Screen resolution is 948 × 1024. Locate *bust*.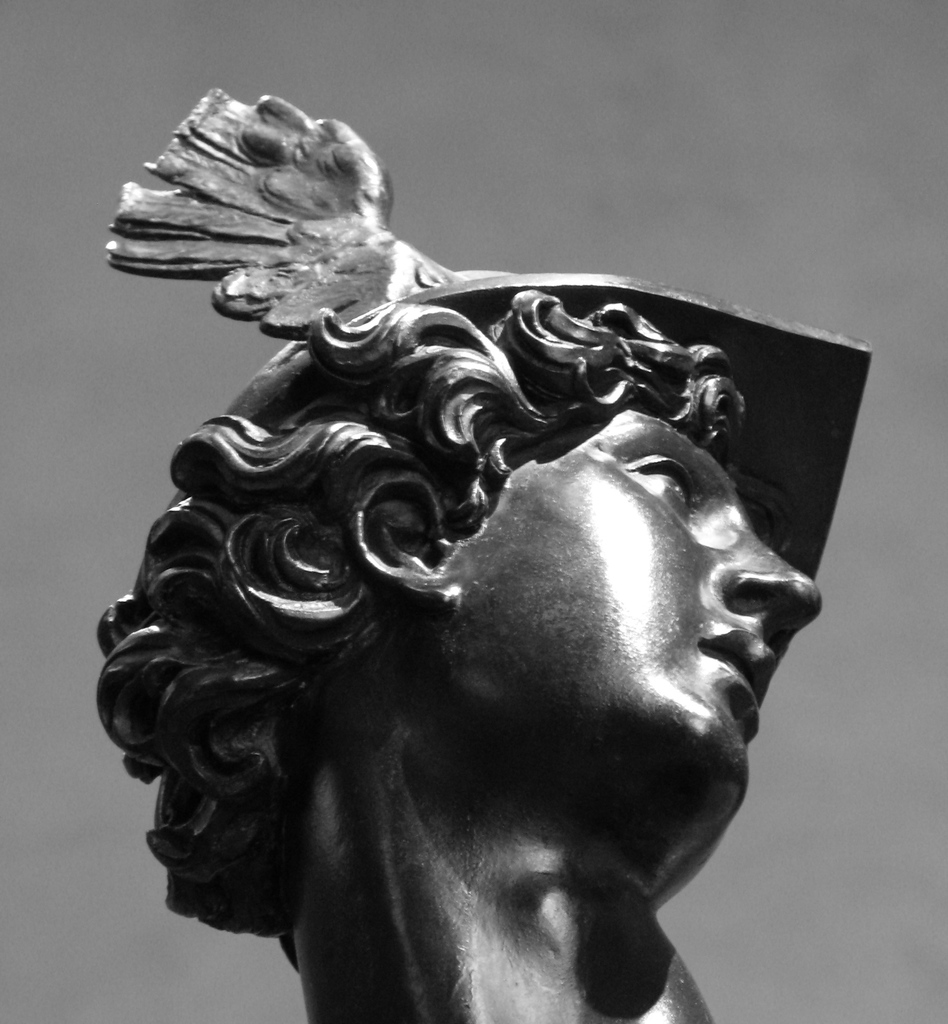
(90, 86, 869, 1023).
